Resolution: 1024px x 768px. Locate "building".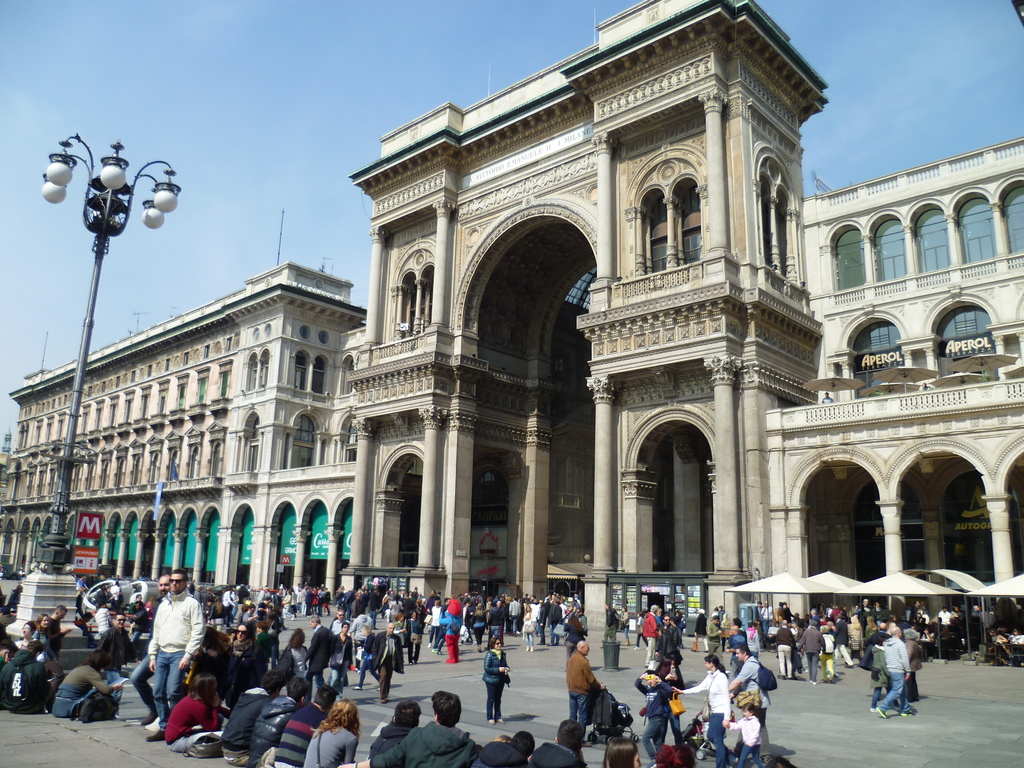
<region>0, 0, 1023, 613</region>.
